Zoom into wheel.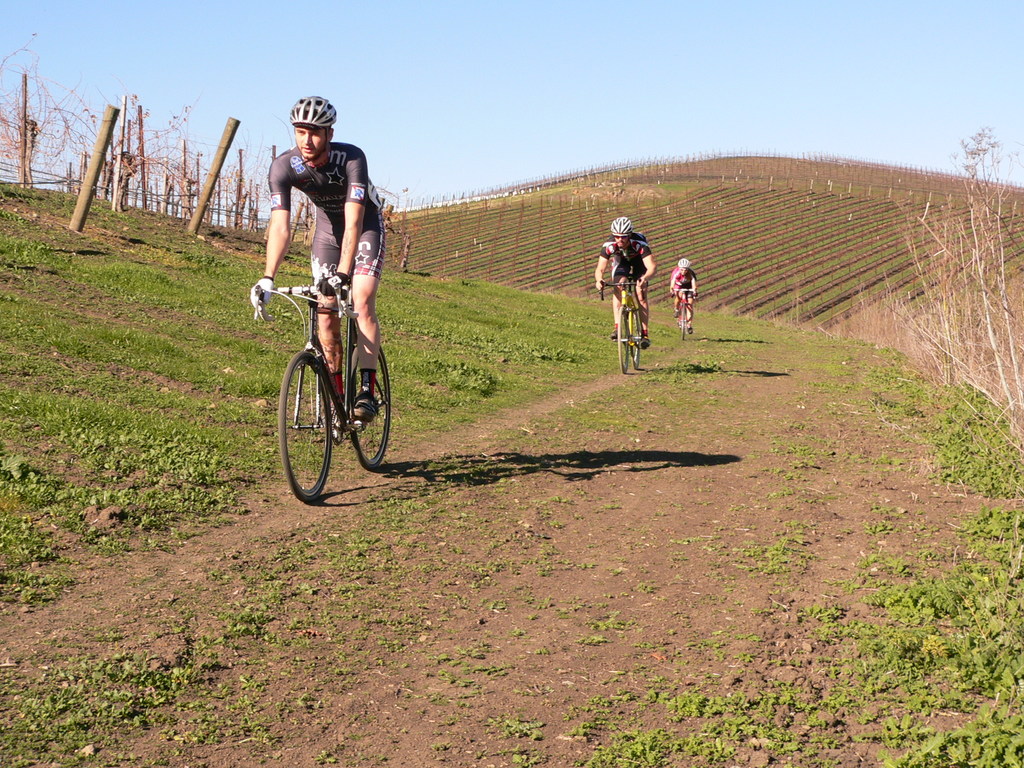
Zoom target: pyautogui.locateOnScreen(277, 334, 342, 497).
